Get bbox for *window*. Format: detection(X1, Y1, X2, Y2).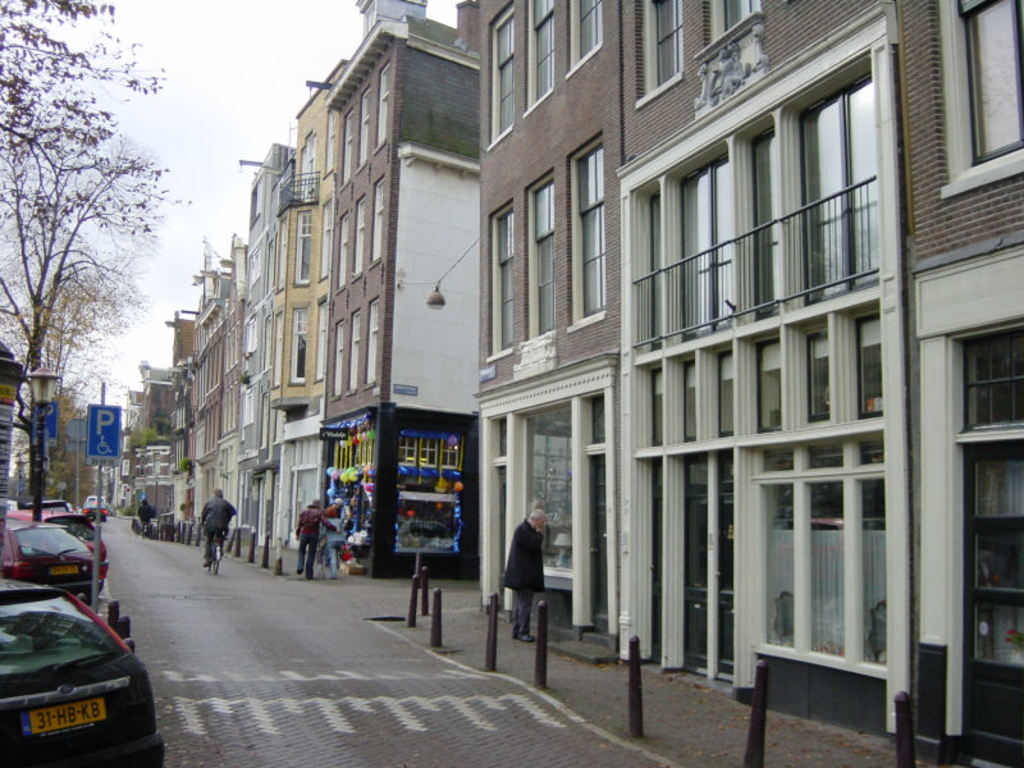
detection(591, 396, 608, 442).
